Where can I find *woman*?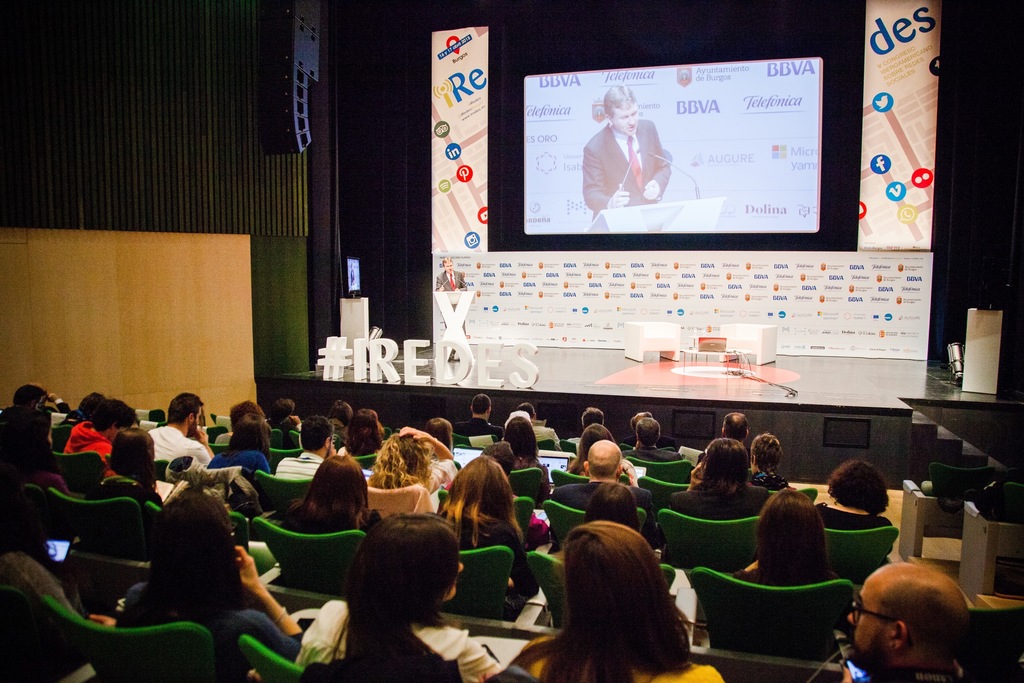
You can find it at Rect(330, 406, 390, 462).
